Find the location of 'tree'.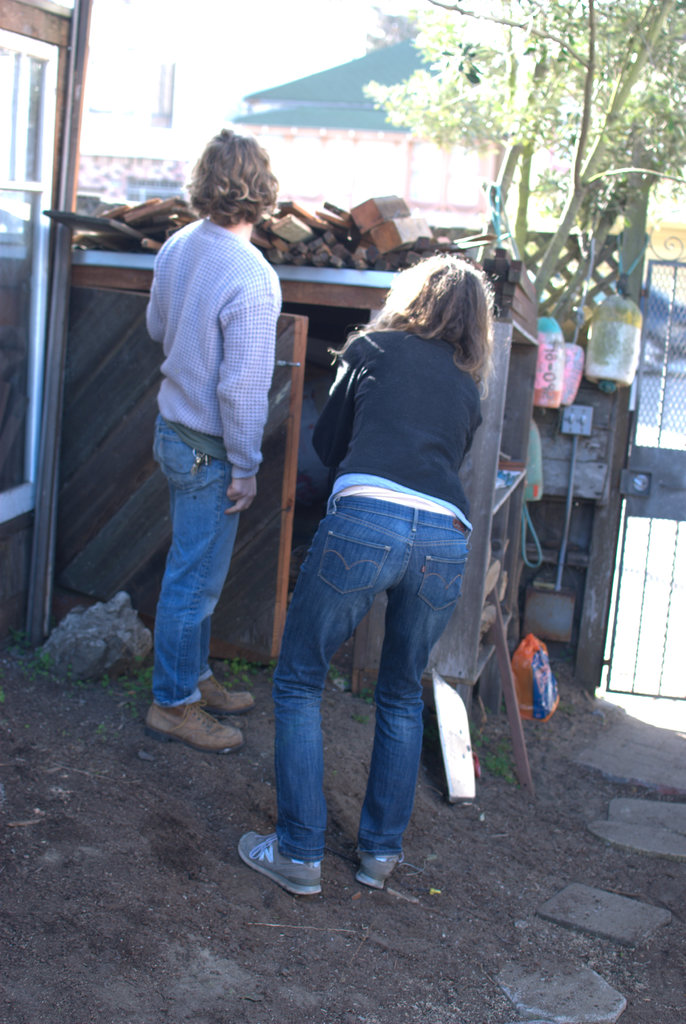
Location: <bbox>359, 0, 685, 326</bbox>.
